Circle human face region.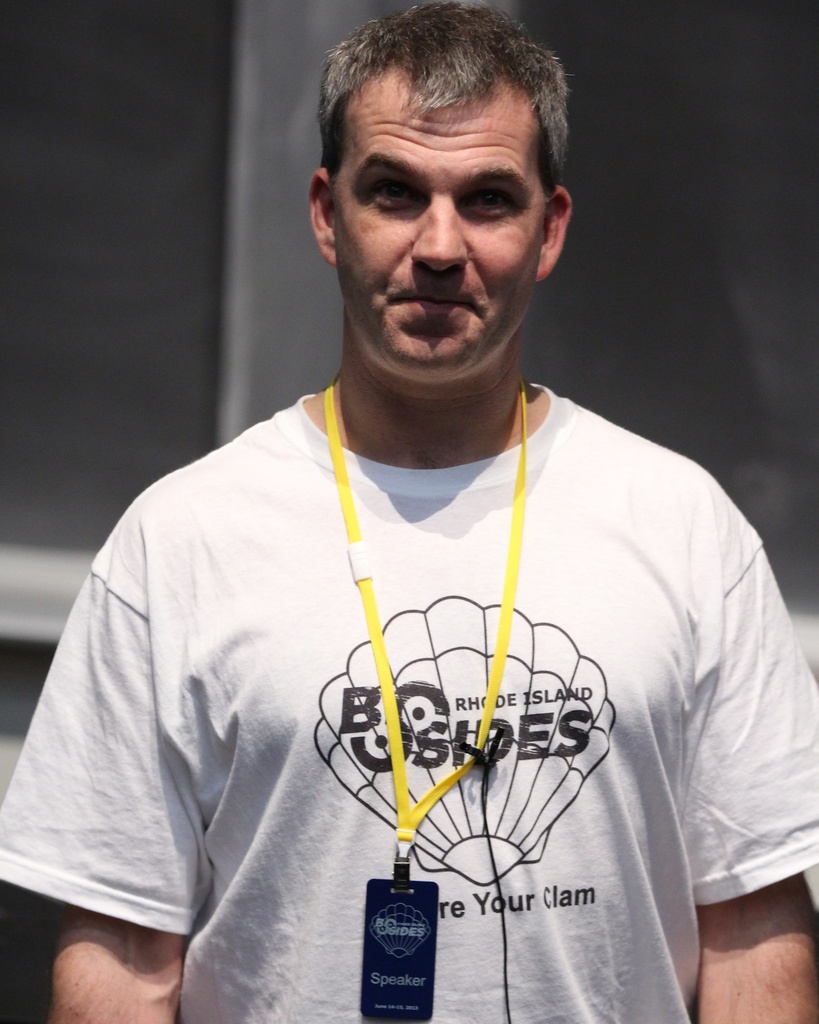
Region: [331, 63, 550, 379].
